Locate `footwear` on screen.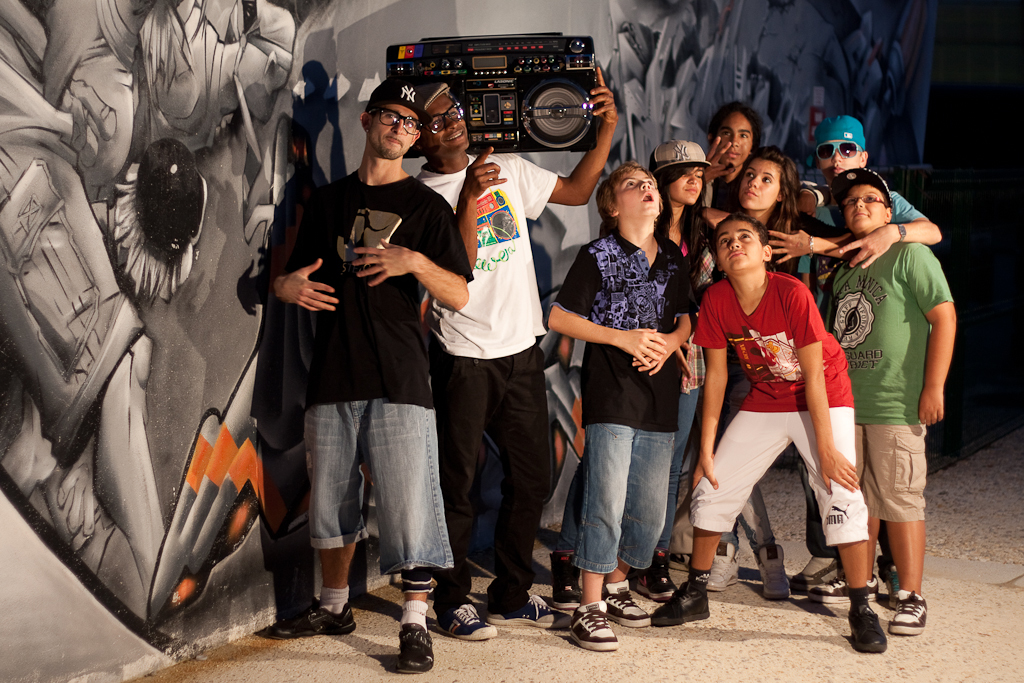
On screen at rect(604, 585, 653, 629).
